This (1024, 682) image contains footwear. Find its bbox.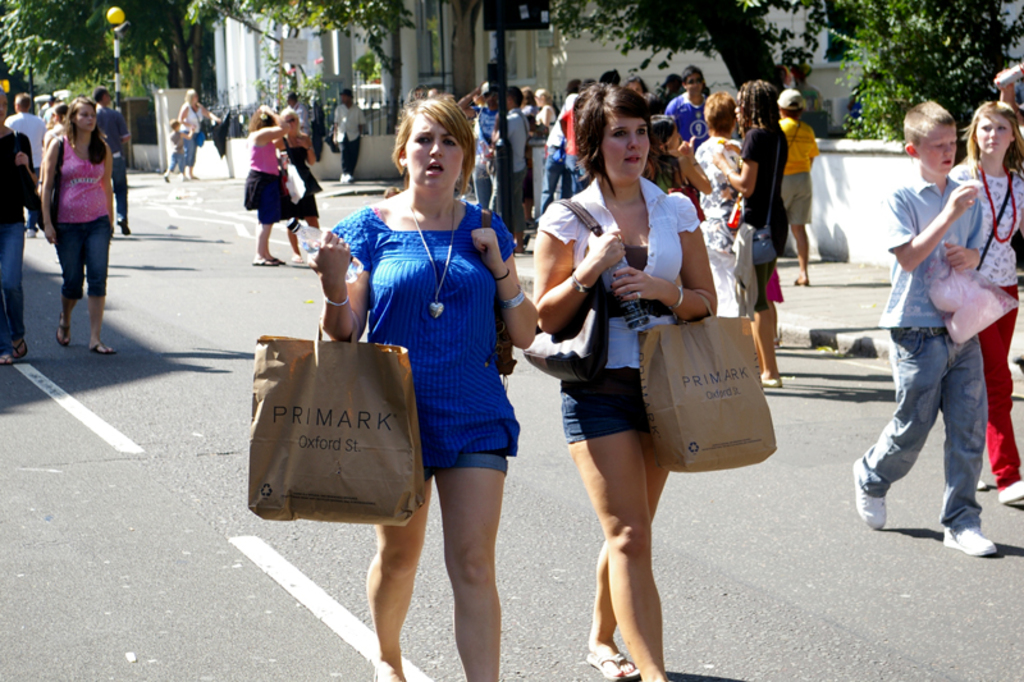
351, 169, 360, 180.
